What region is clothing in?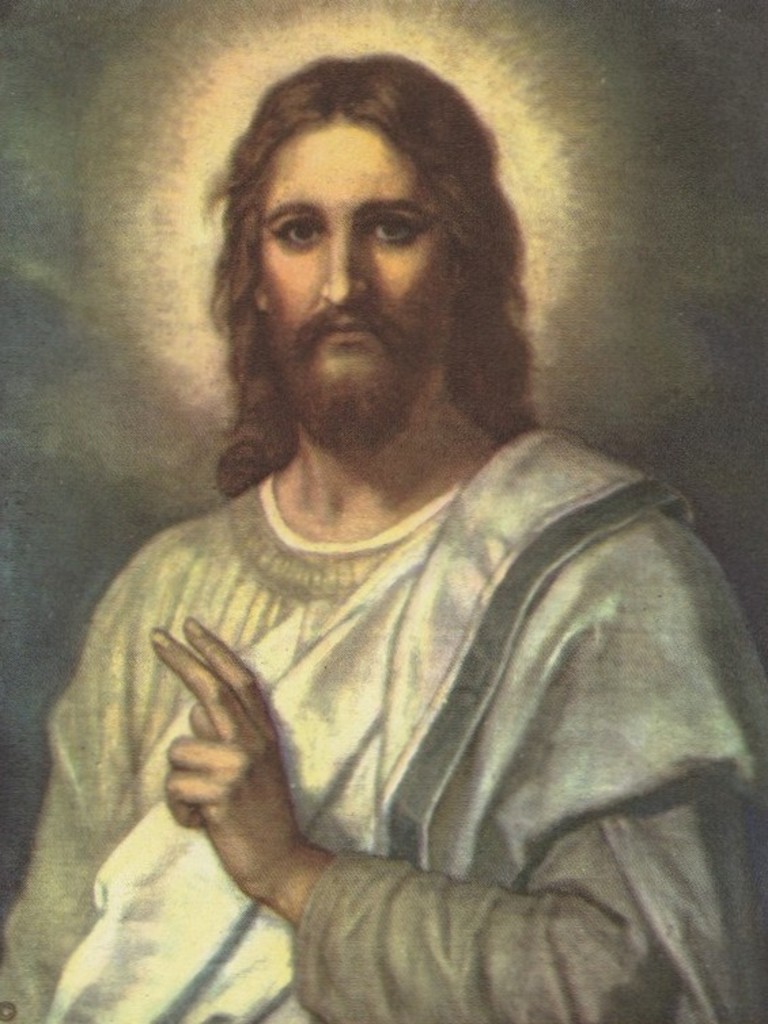
left=58, top=201, right=742, bottom=1023.
